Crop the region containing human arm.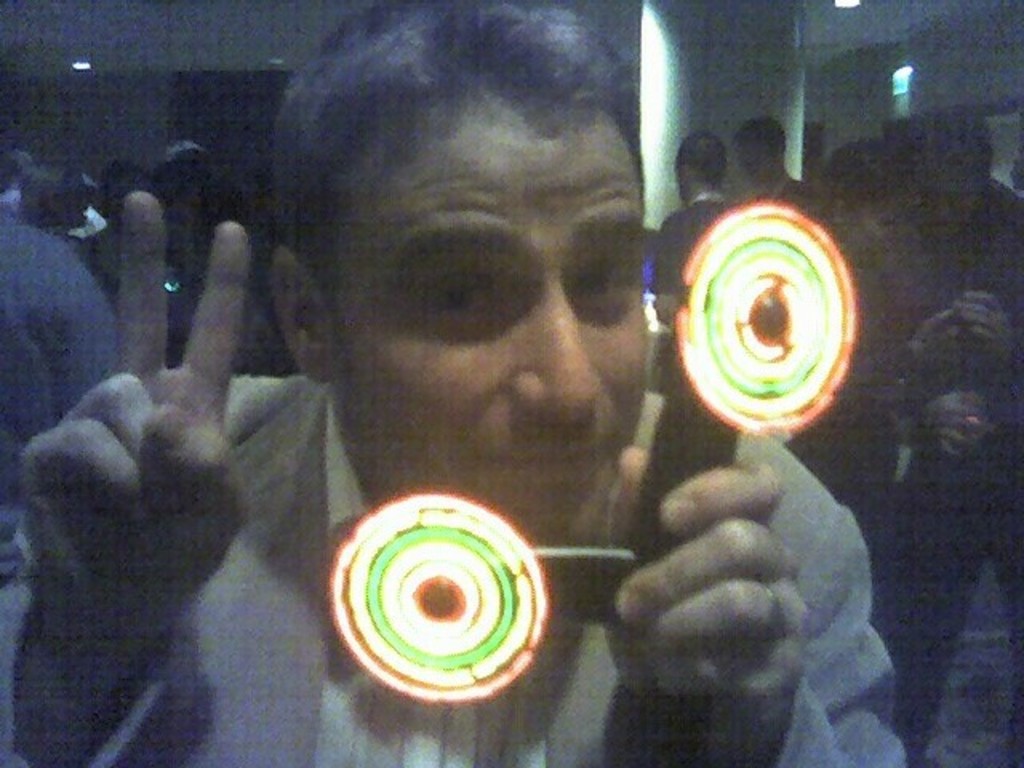
Crop region: 603,443,909,766.
